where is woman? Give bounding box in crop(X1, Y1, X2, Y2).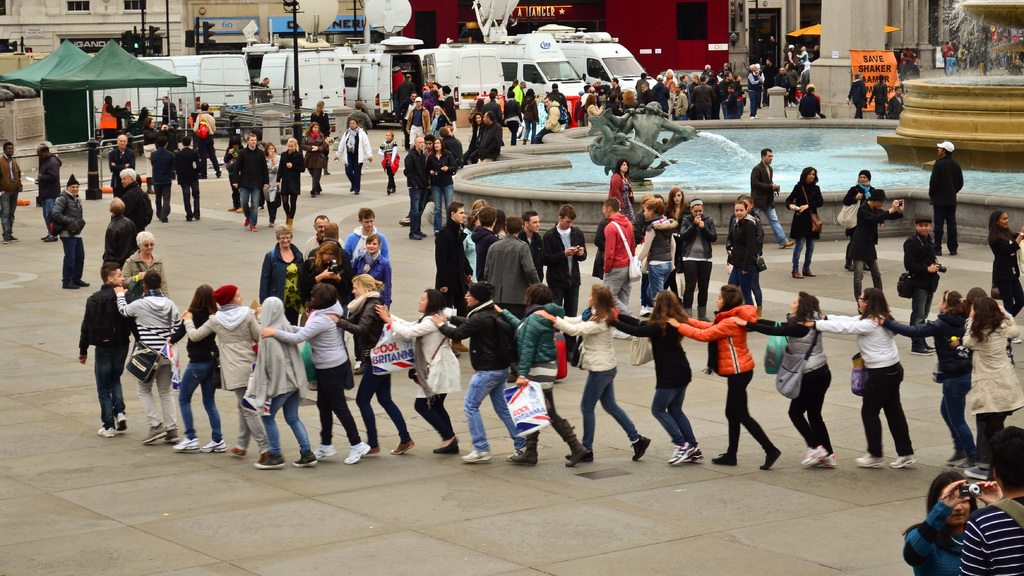
crop(954, 295, 1023, 474).
